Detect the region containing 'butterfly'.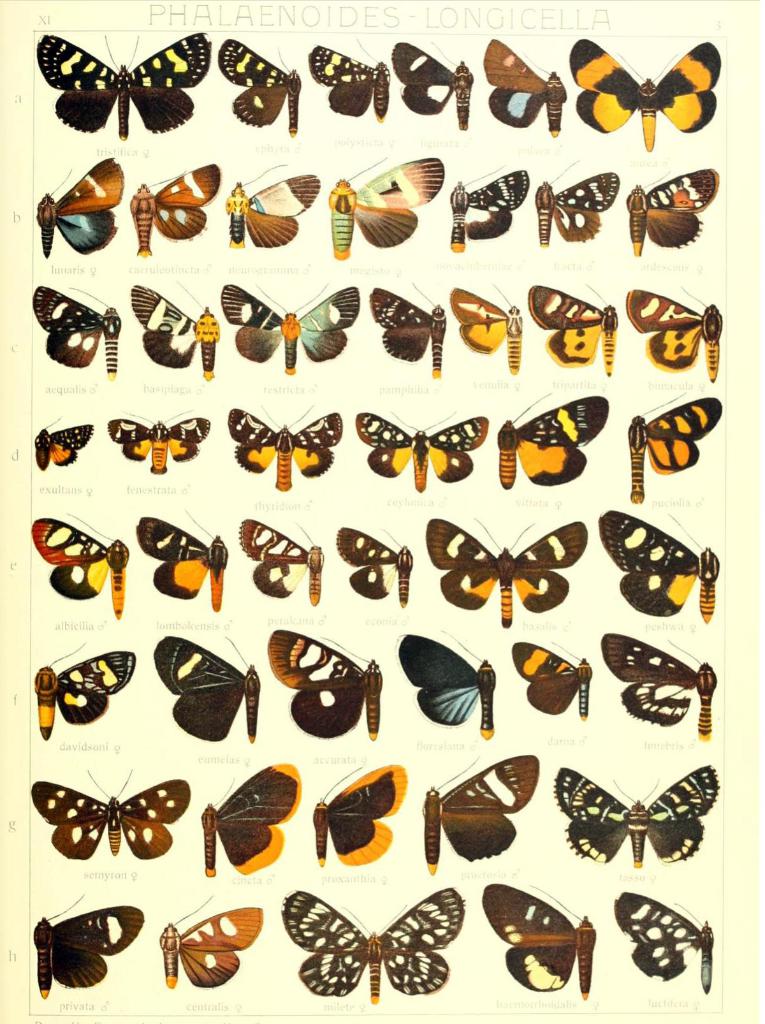
pyautogui.locateOnScreen(310, 760, 406, 865).
